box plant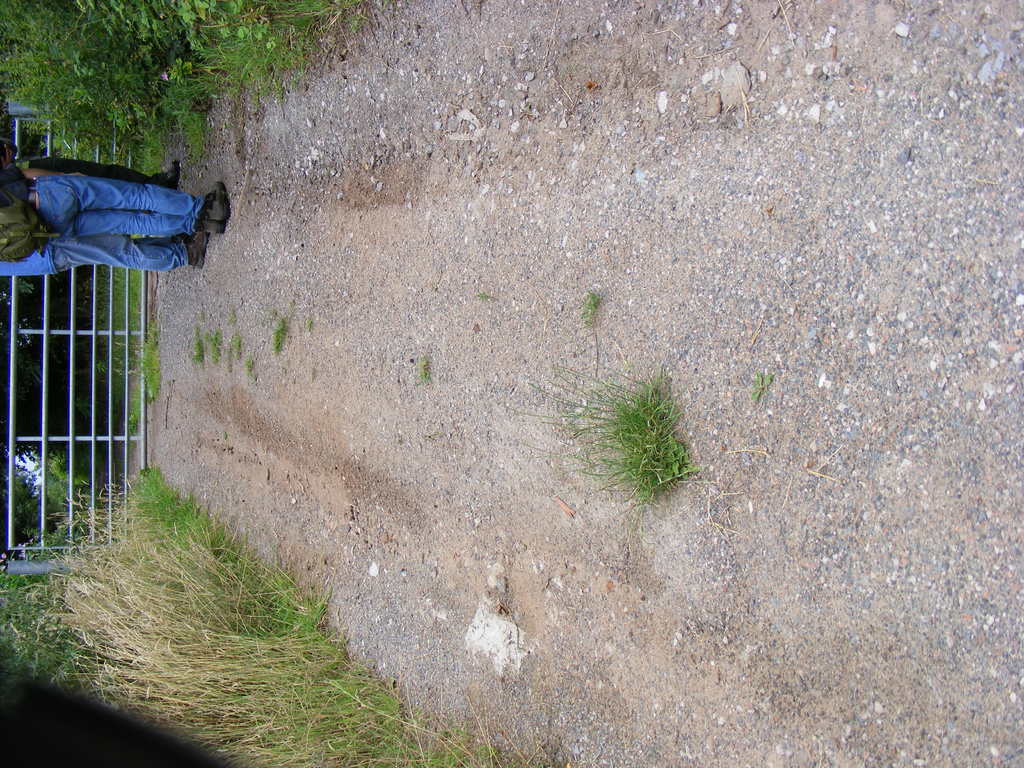
bbox=(192, 331, 202, 362)
